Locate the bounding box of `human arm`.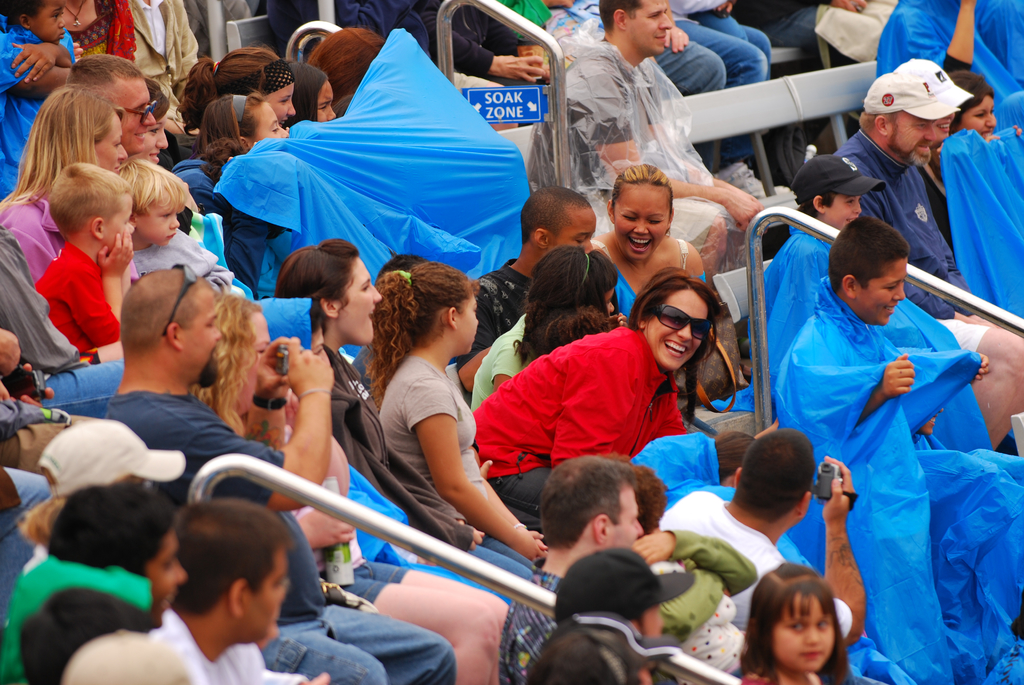
Bounding box: Rect(236, 335, 300, 451).
